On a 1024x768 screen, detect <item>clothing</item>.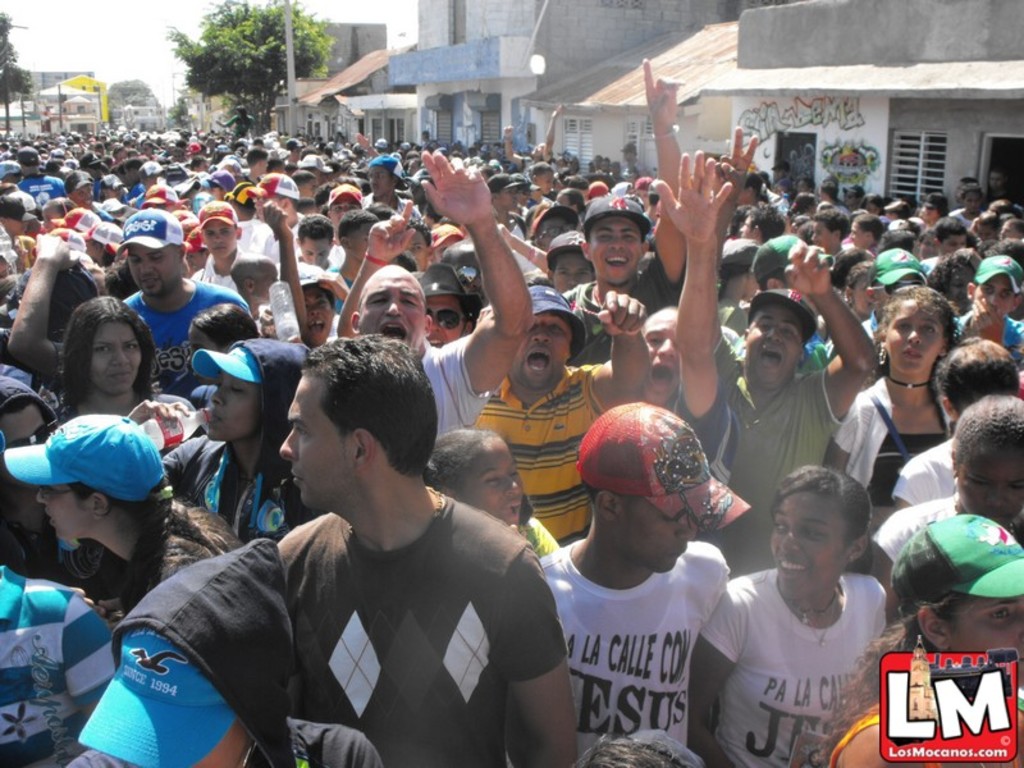
[left=147, top=426, right=308, bottom=541].
